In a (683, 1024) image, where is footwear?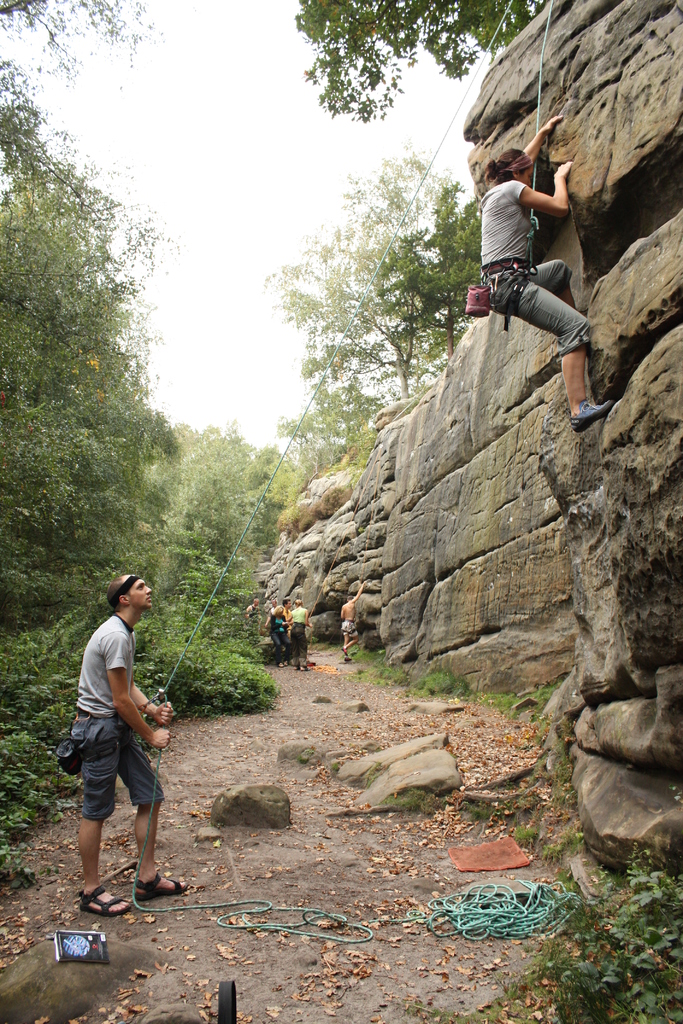
bbox=[133, 871, 189, 904].
